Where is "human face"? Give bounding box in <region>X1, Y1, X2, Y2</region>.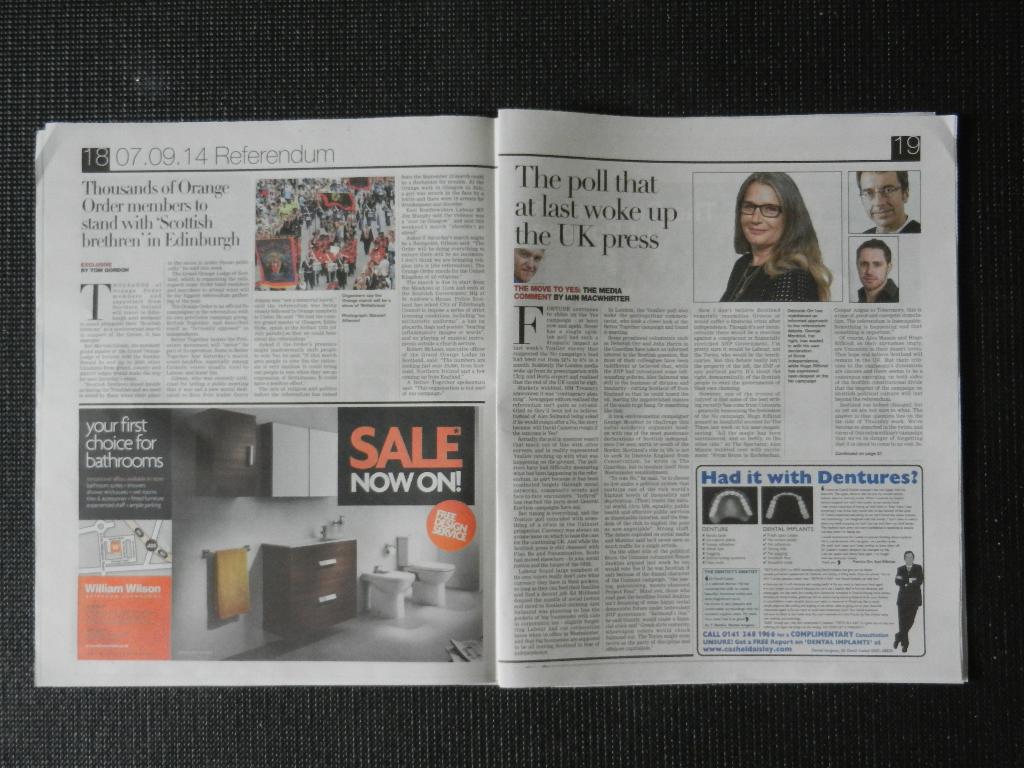
<region>857, 246, 887, 287</region>.
